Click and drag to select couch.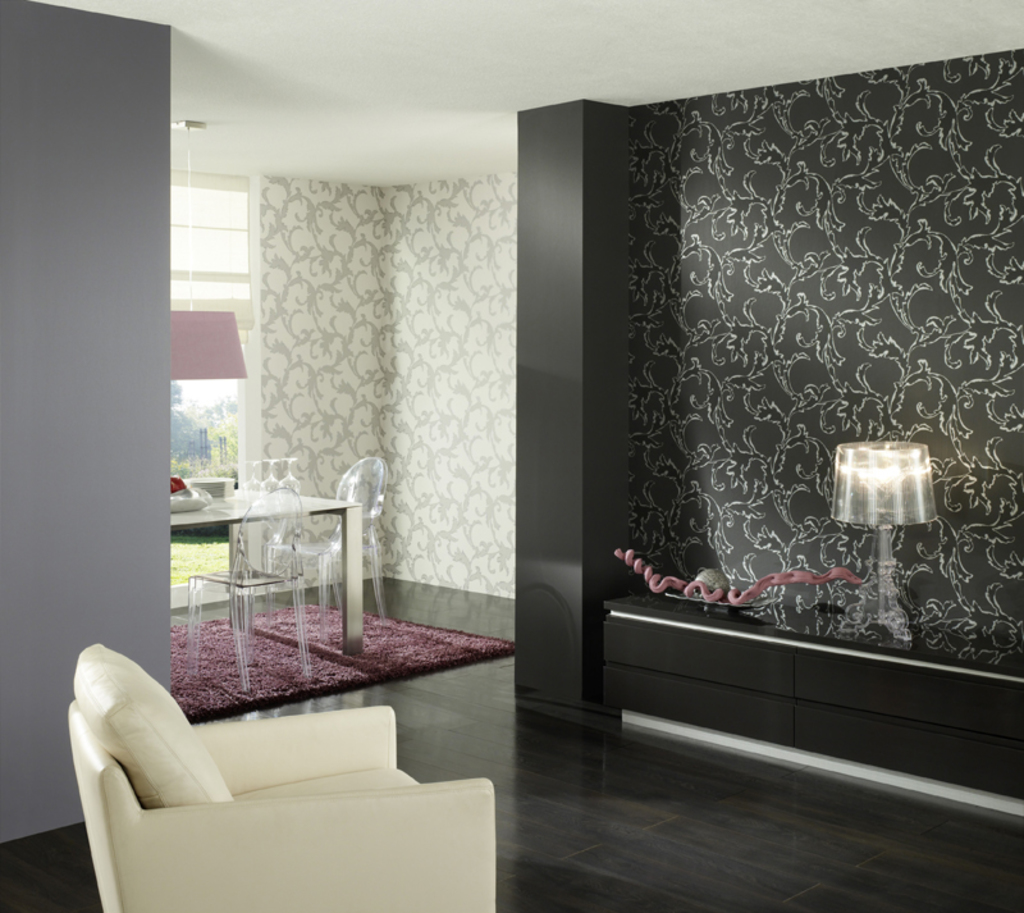
Selection: l=56, t=654, r=521, b=912.
